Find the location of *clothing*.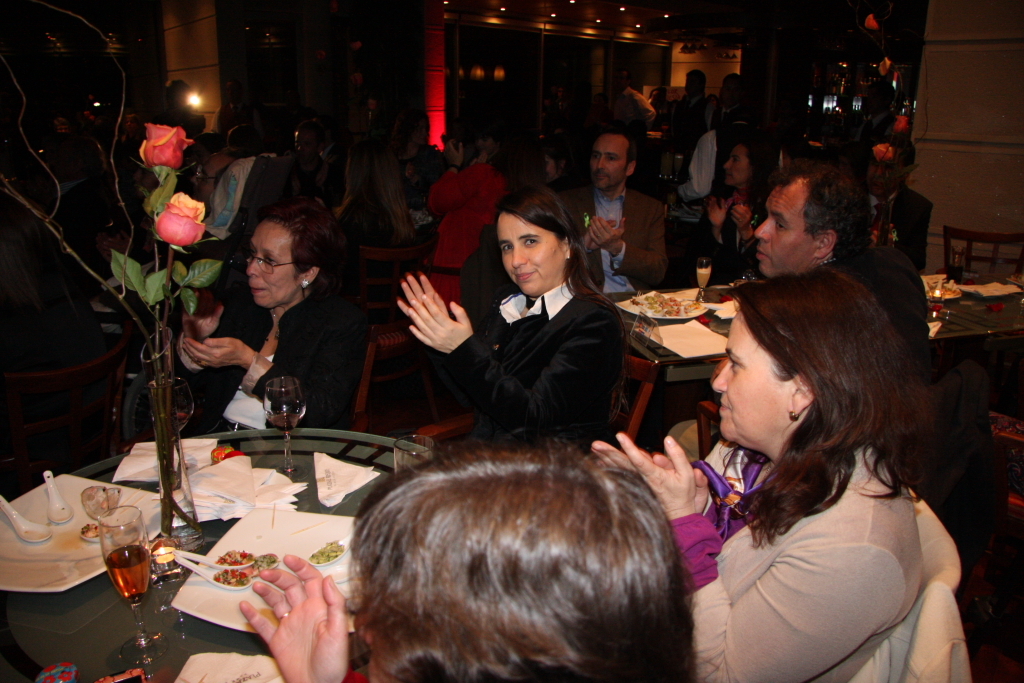
Location: (x1=180, y1=284, x2=366, y2=435).
